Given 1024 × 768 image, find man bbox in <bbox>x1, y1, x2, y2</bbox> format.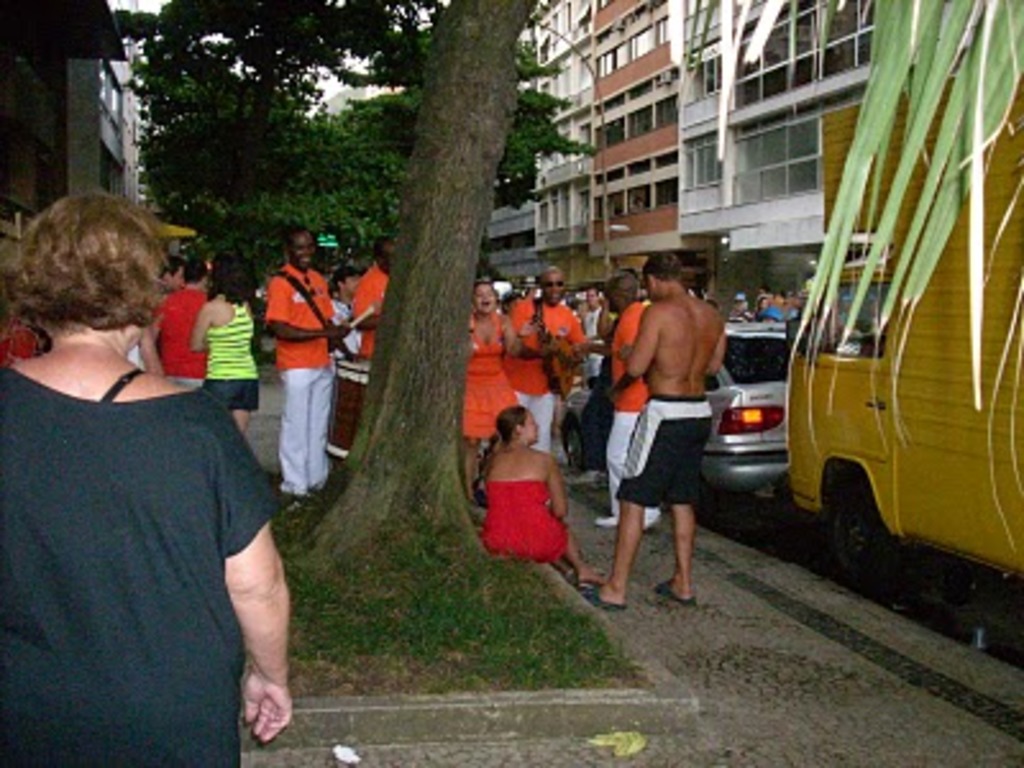
<bbox>348, 236, 394, 358</bbox>.
